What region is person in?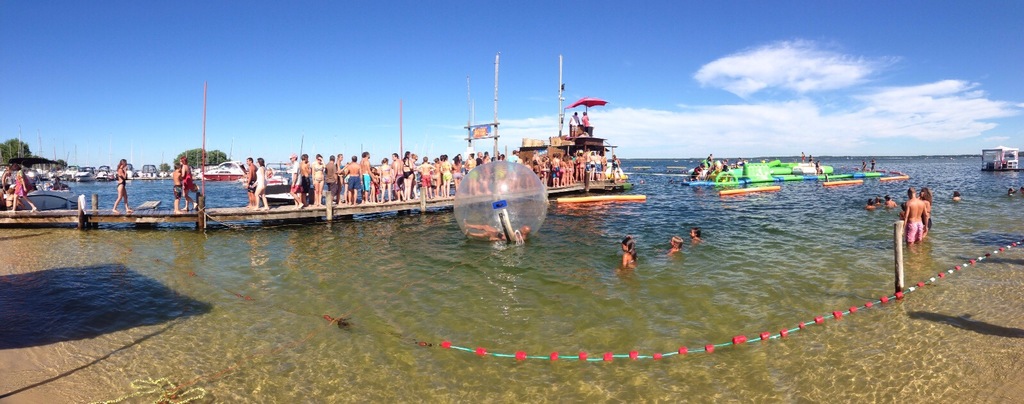
select_region(904, 188, 928, 243).
